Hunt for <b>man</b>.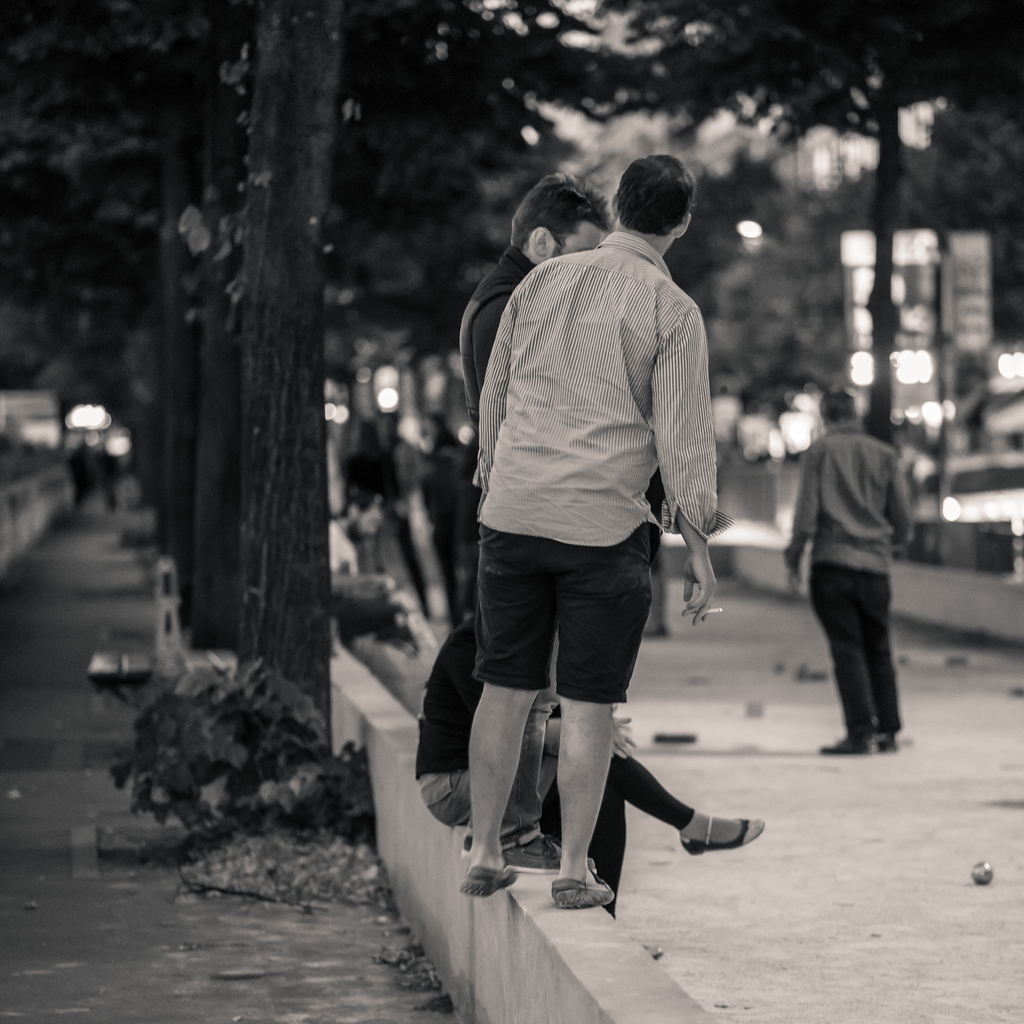
Hunted down at 788,390,934,751.
